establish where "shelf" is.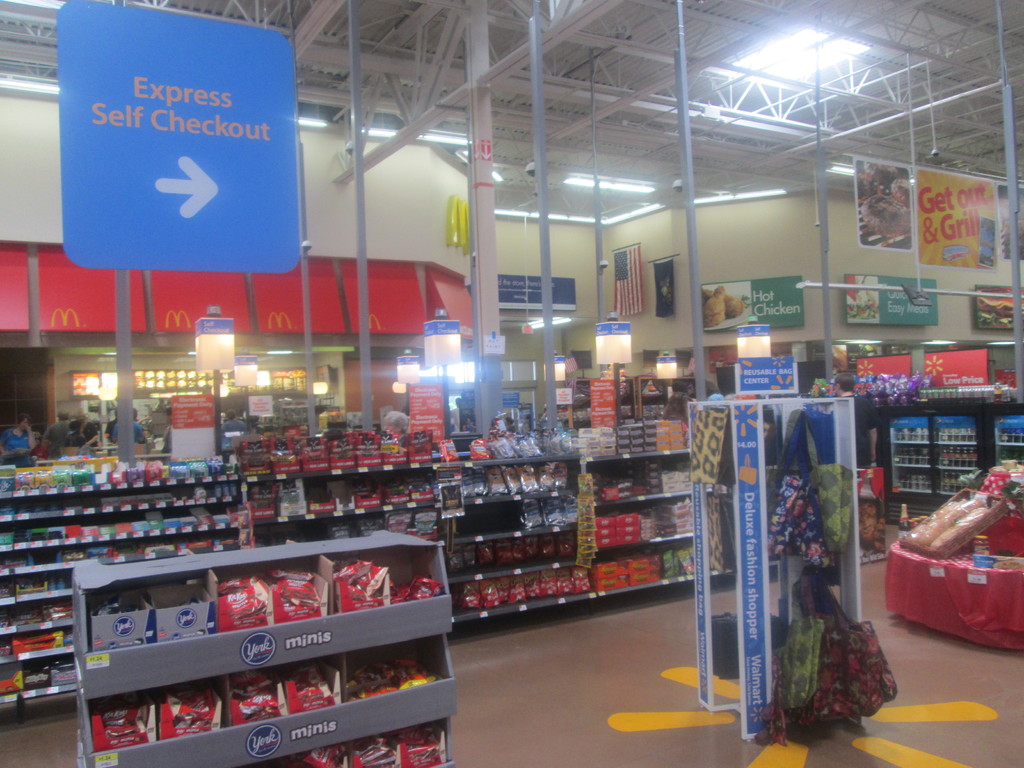
Established at bbox(450, 591, 598, 628).
